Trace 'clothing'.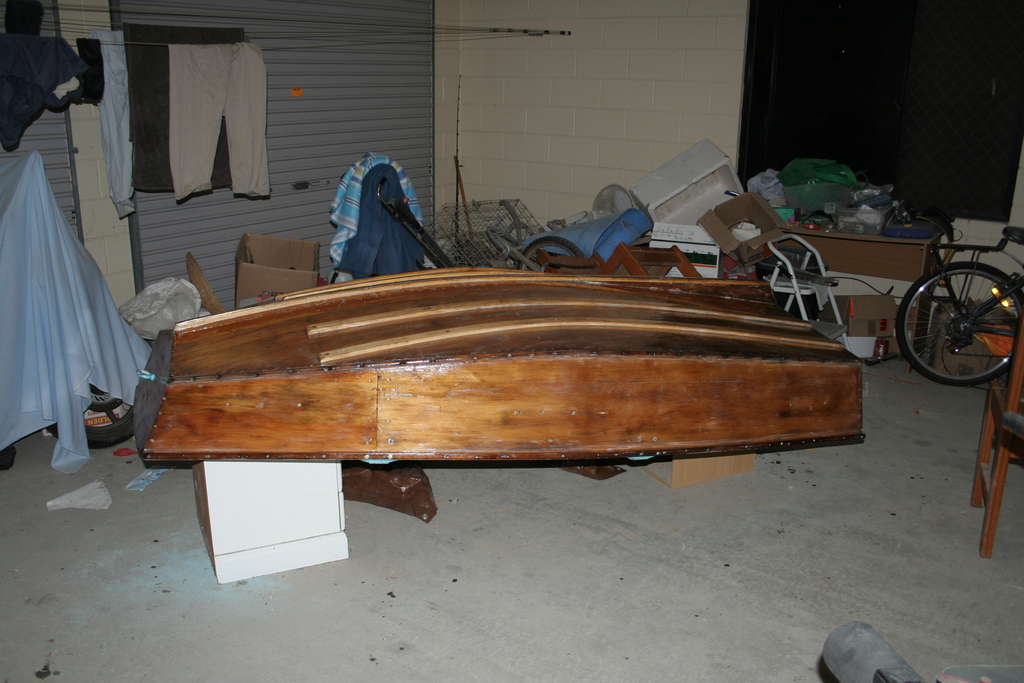
Traced to 85/46/140/217.
